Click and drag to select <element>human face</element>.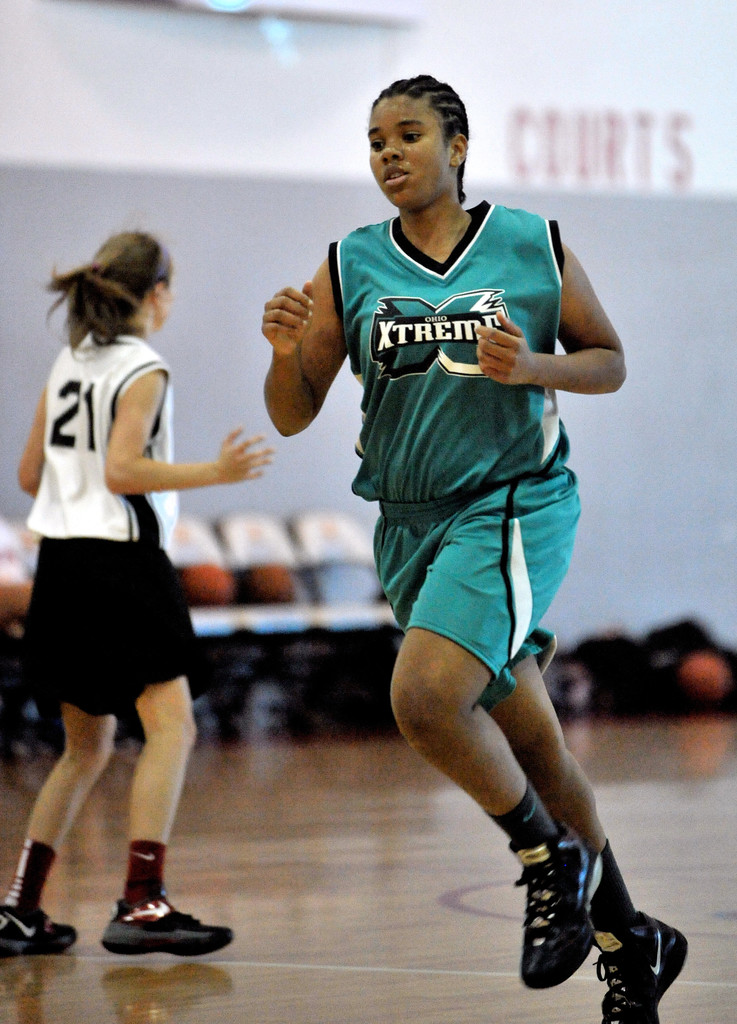
Selection: box(139, 243, 167, 333).
